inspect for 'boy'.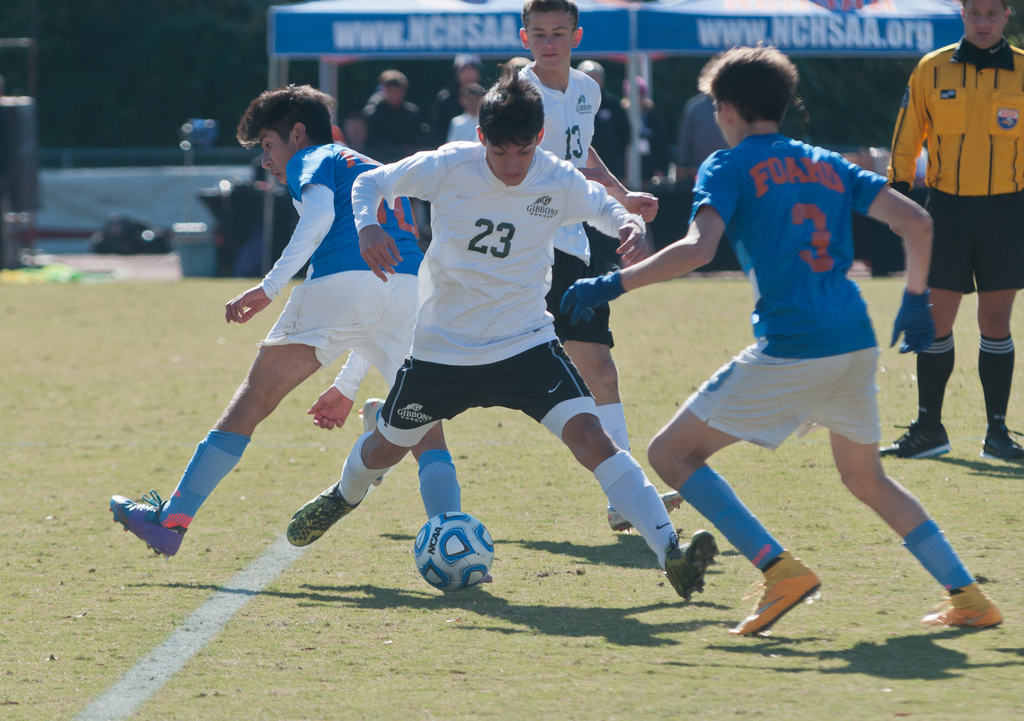
Inspection: l=423, t=51, r=490, b=152.
